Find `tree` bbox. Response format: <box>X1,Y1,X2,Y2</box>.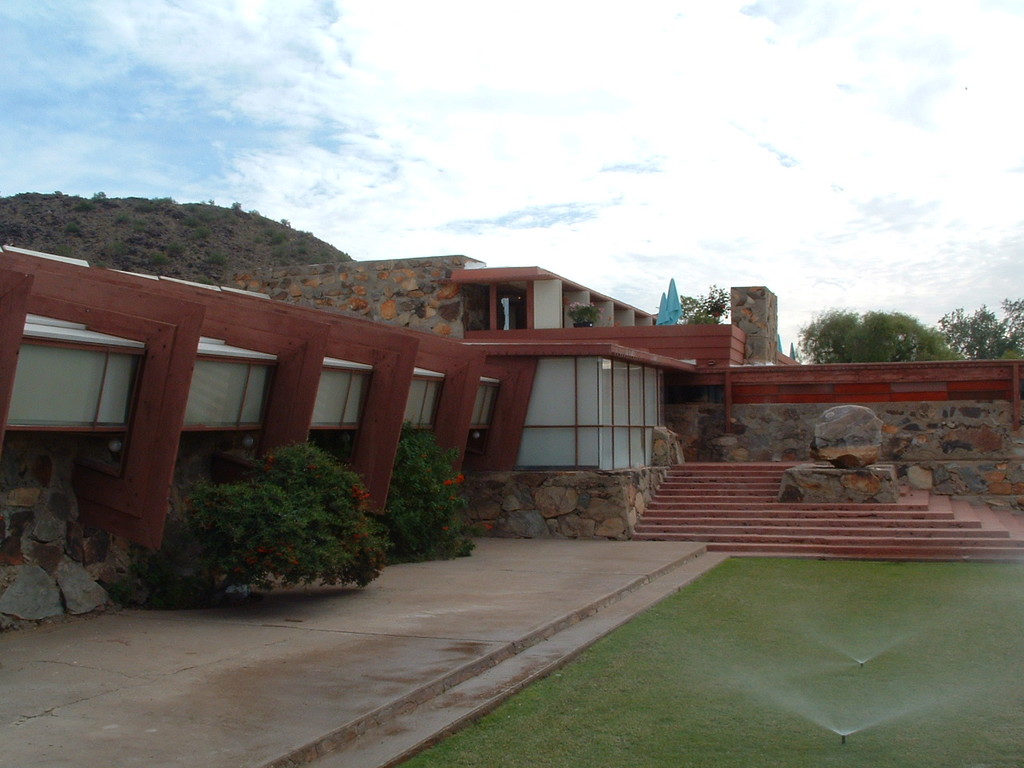
<box>933,300,1023,366</box>.
